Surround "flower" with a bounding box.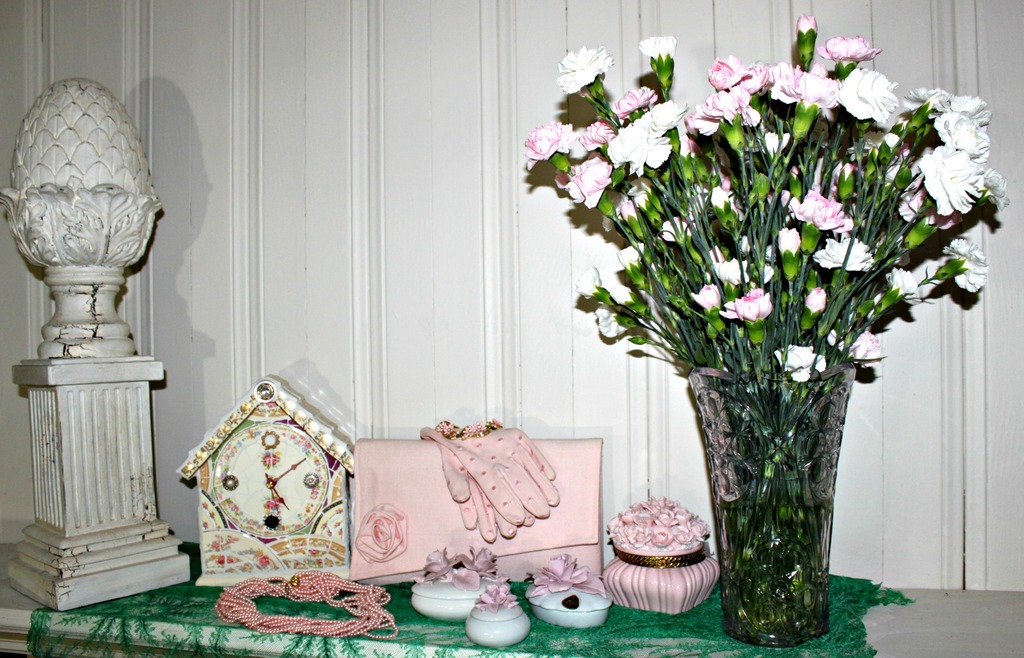
578/269/596/298.
